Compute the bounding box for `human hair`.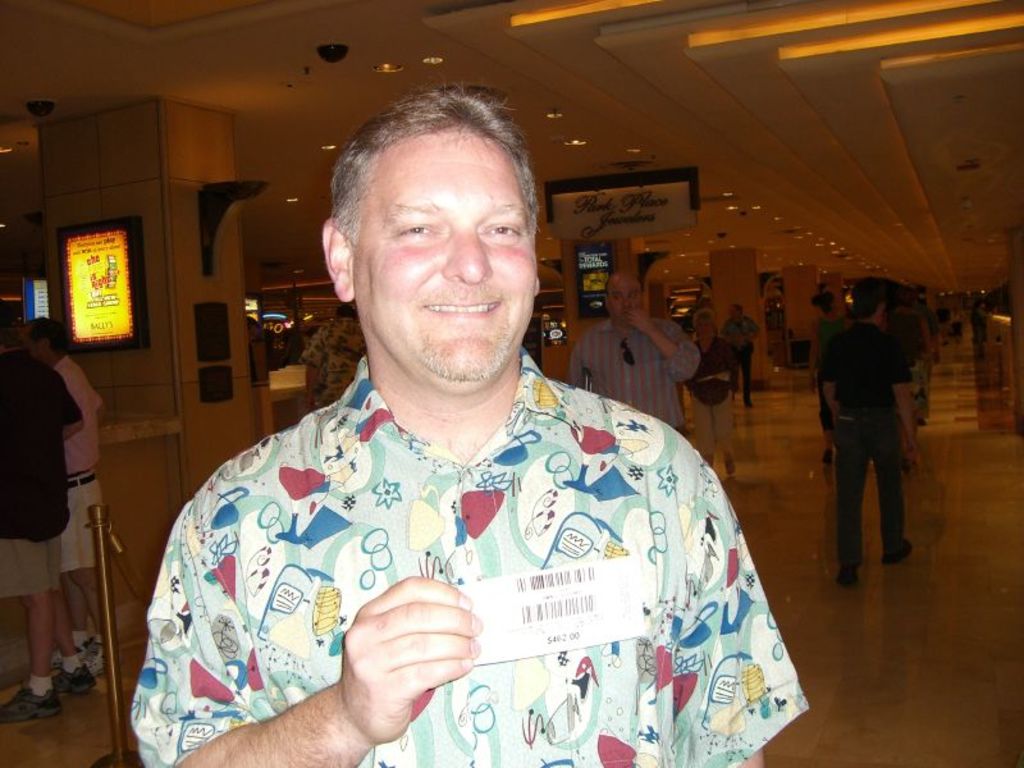
bbox=(694, 307, 719, 337).
